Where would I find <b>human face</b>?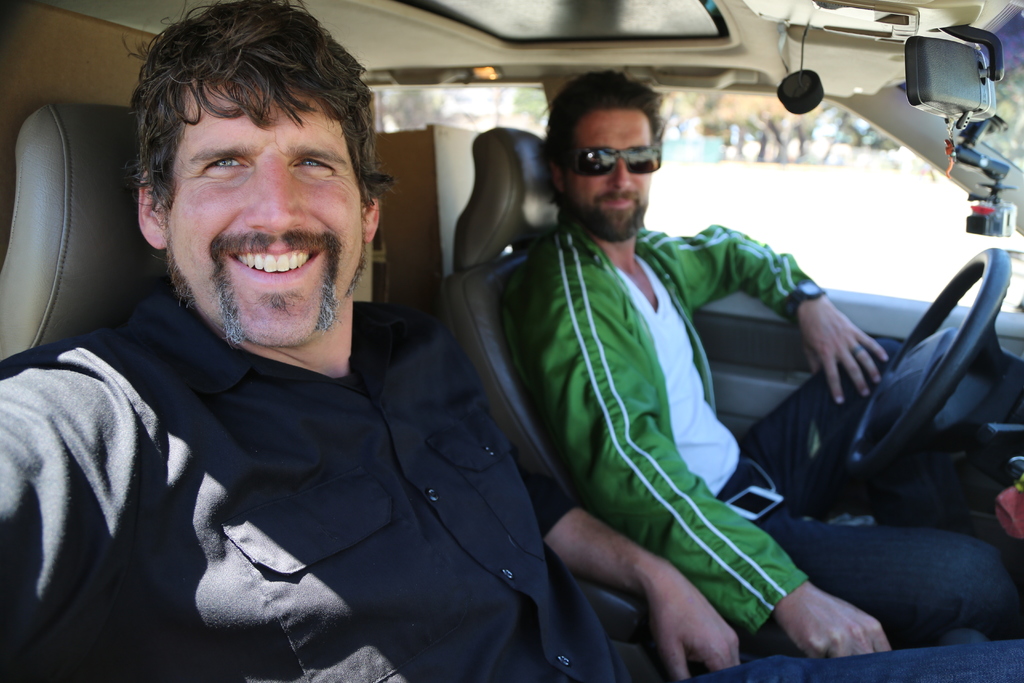
At (x1=565, y1=110, x2=653, y2=238).
